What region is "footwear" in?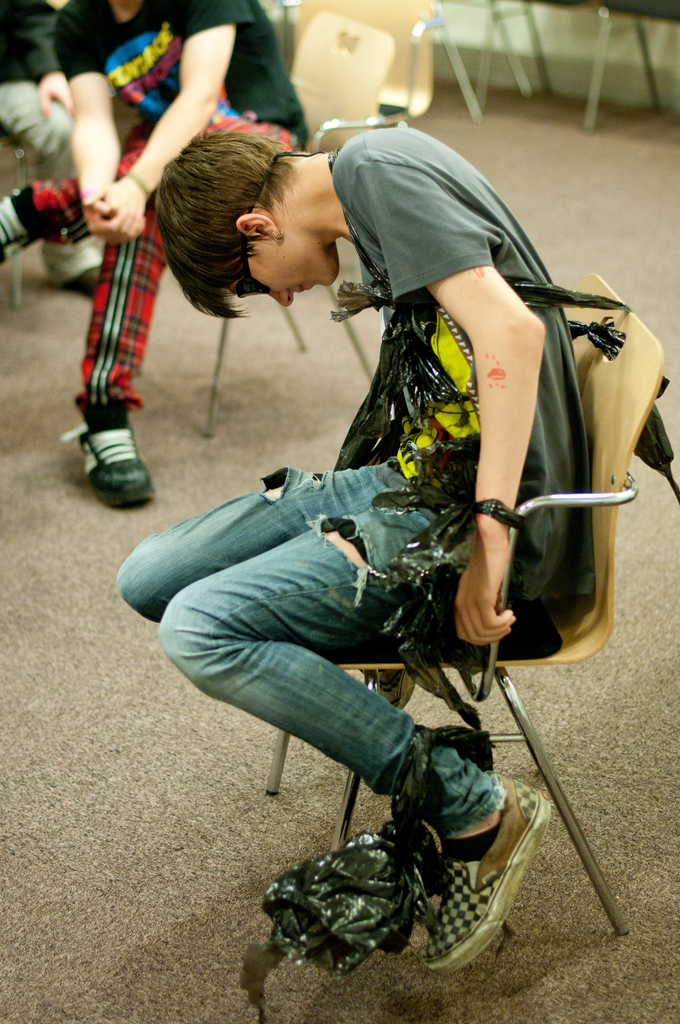
region(413, 769, 556, 973).
